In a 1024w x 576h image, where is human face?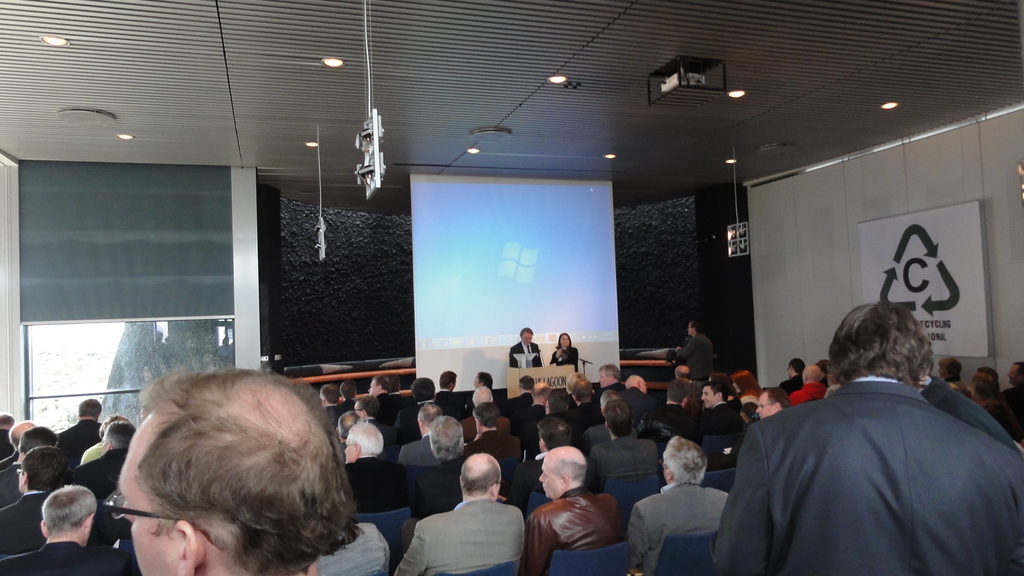
538 467 553 500.
